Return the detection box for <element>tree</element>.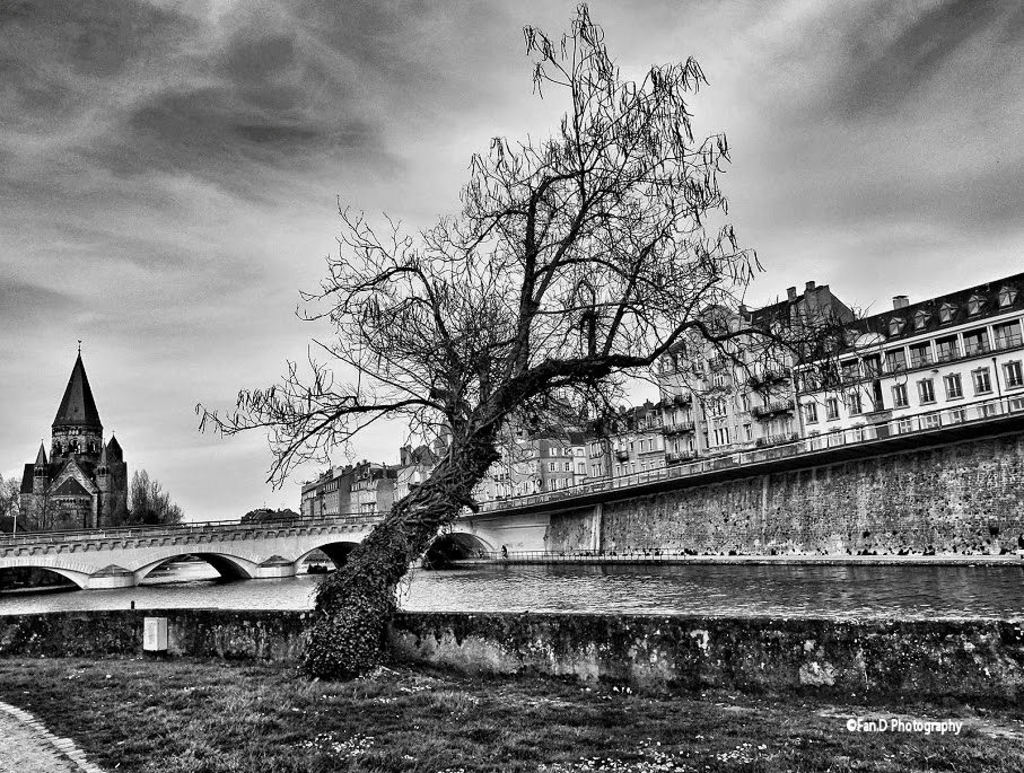
{"x1": 0, "y1": 471, "x2": 28, "y2": 527}.
